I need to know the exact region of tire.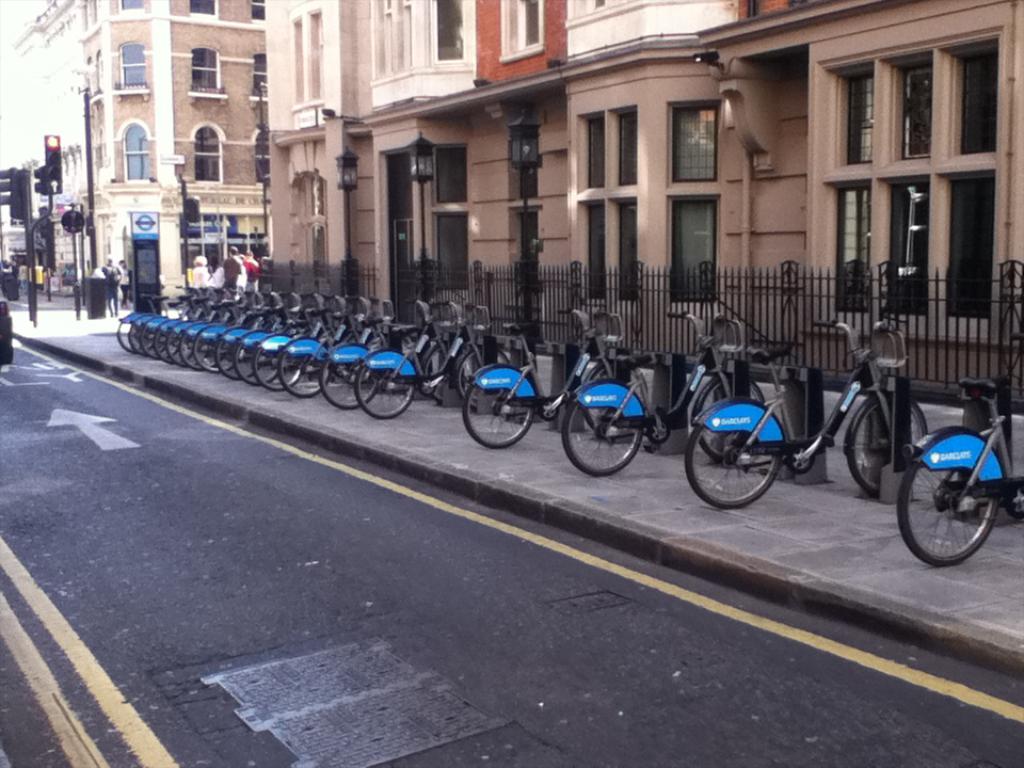
Region: x1=593, y1=364, x2=627, y2=386.
